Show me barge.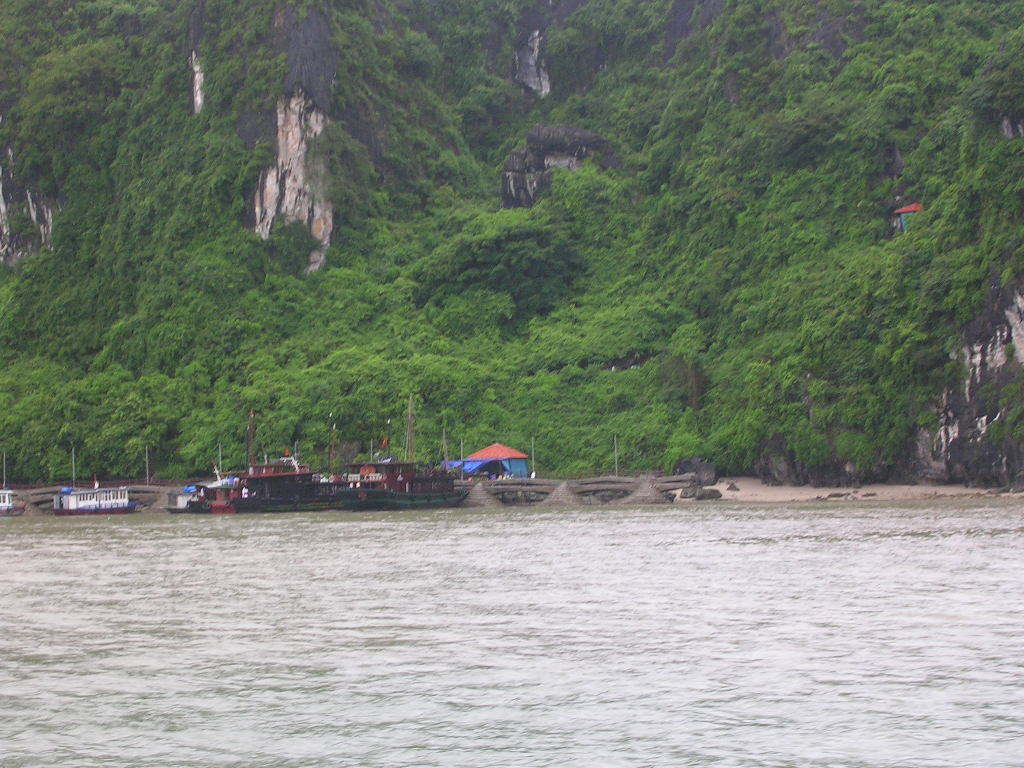
barge is here: select_region(50, 480, 138, 516).
